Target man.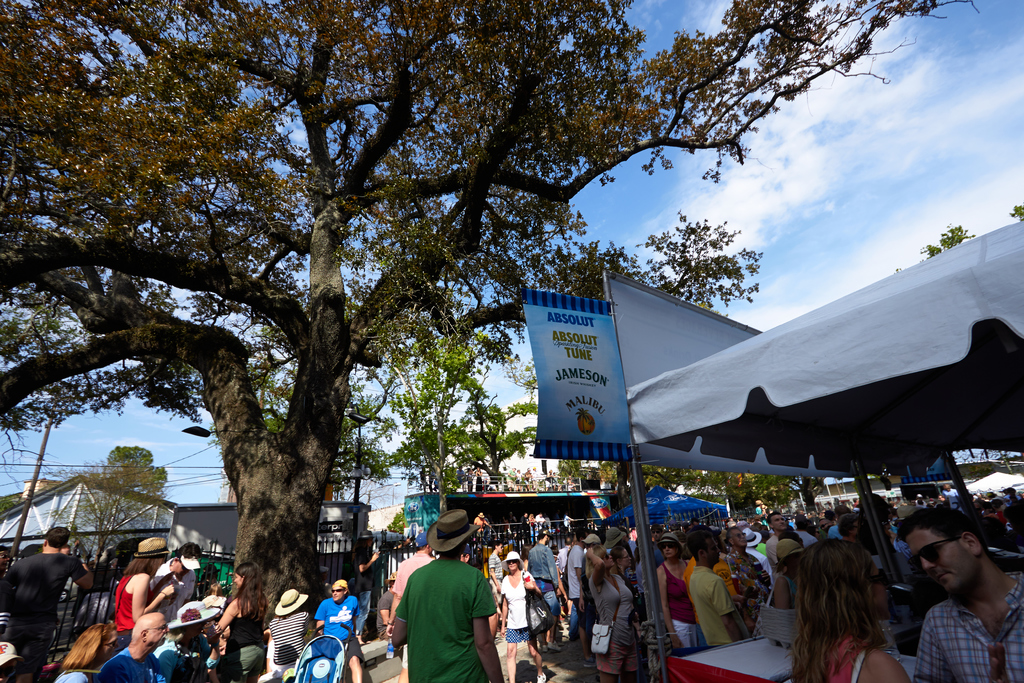
Target region: locate(893, 515, 1019, 682).
